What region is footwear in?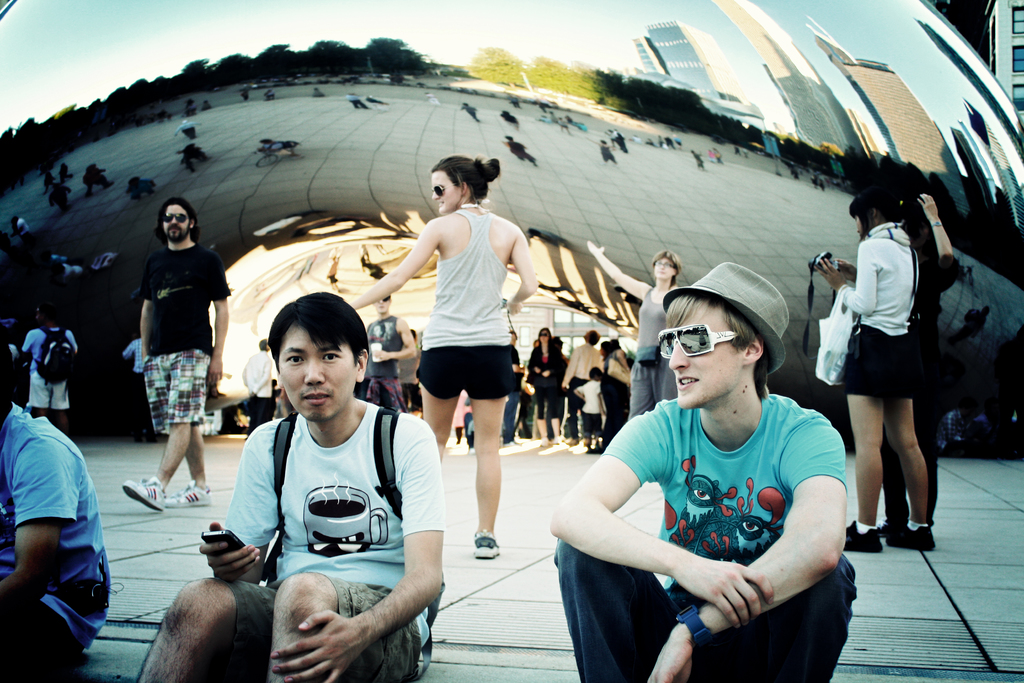
[474,531,507,568].
